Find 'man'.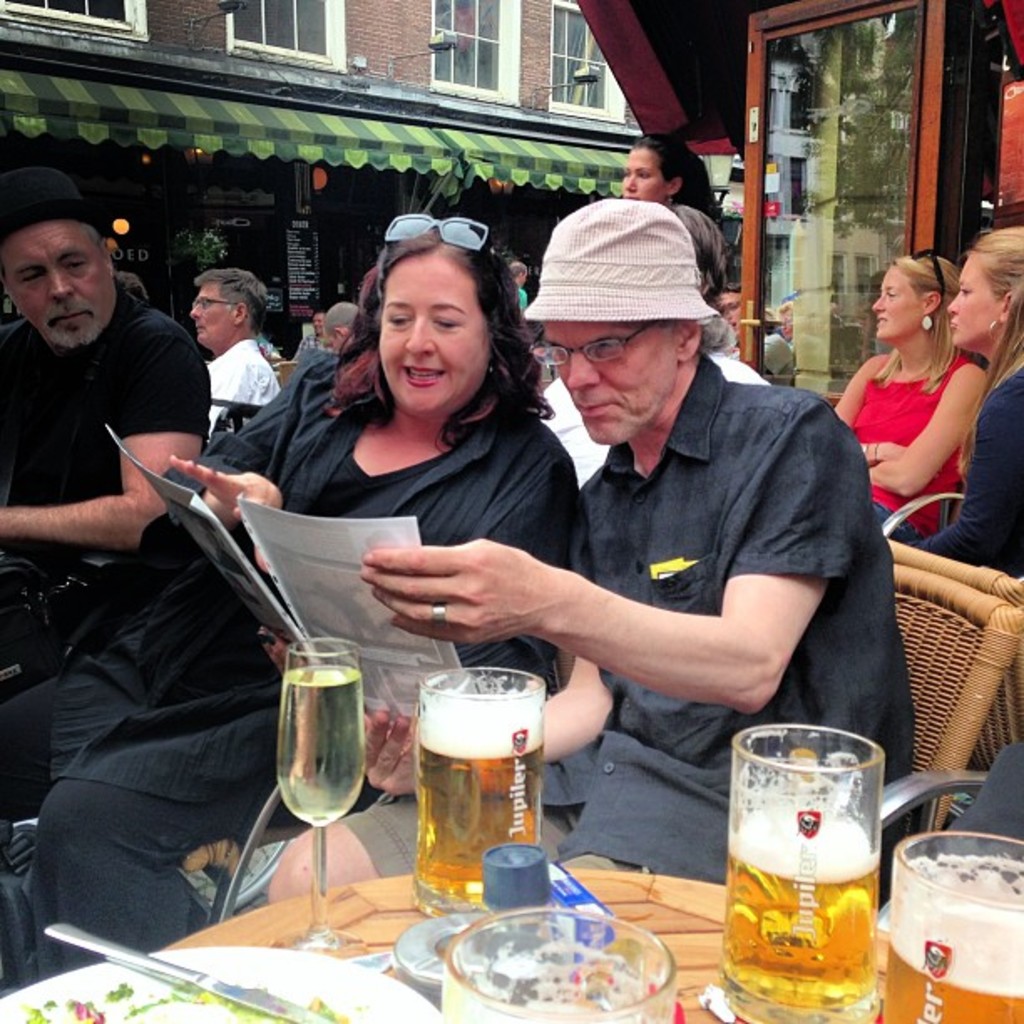
218:294:360:475.
